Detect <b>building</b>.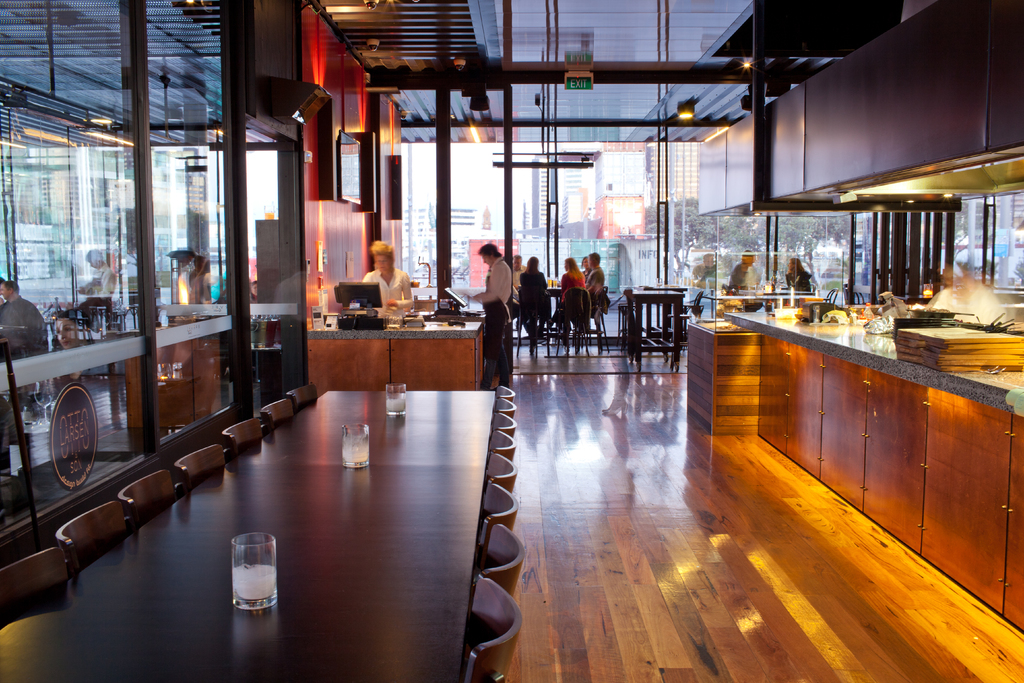
Detected at bbox=[0, 0, 1023, 682].
